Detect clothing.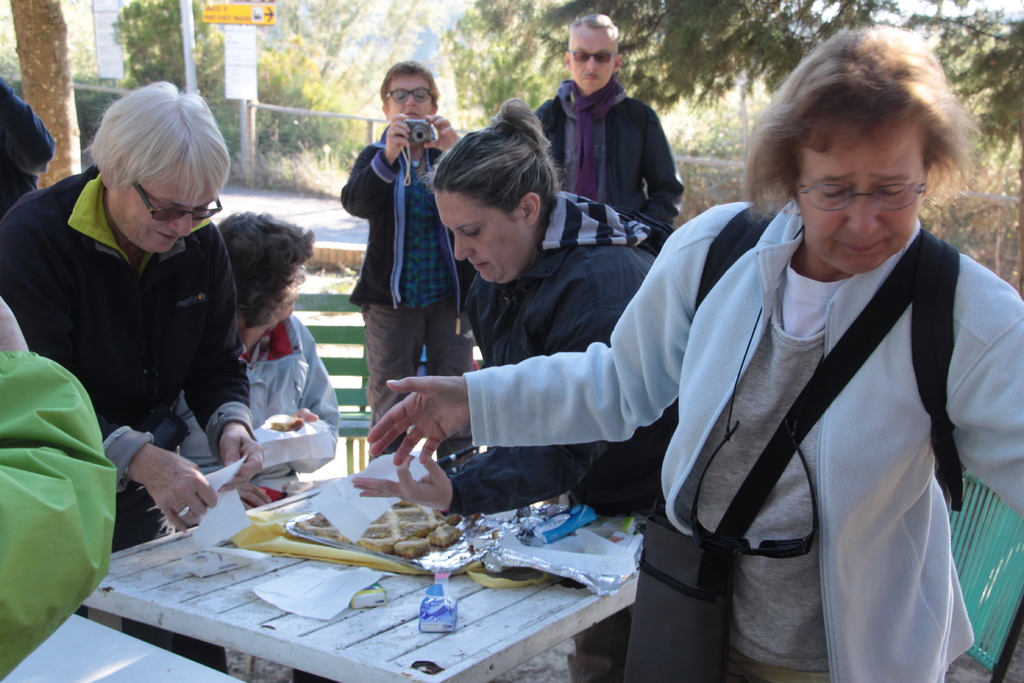
Detected at [x1=536, y1=79, x2=683, y2=233].
